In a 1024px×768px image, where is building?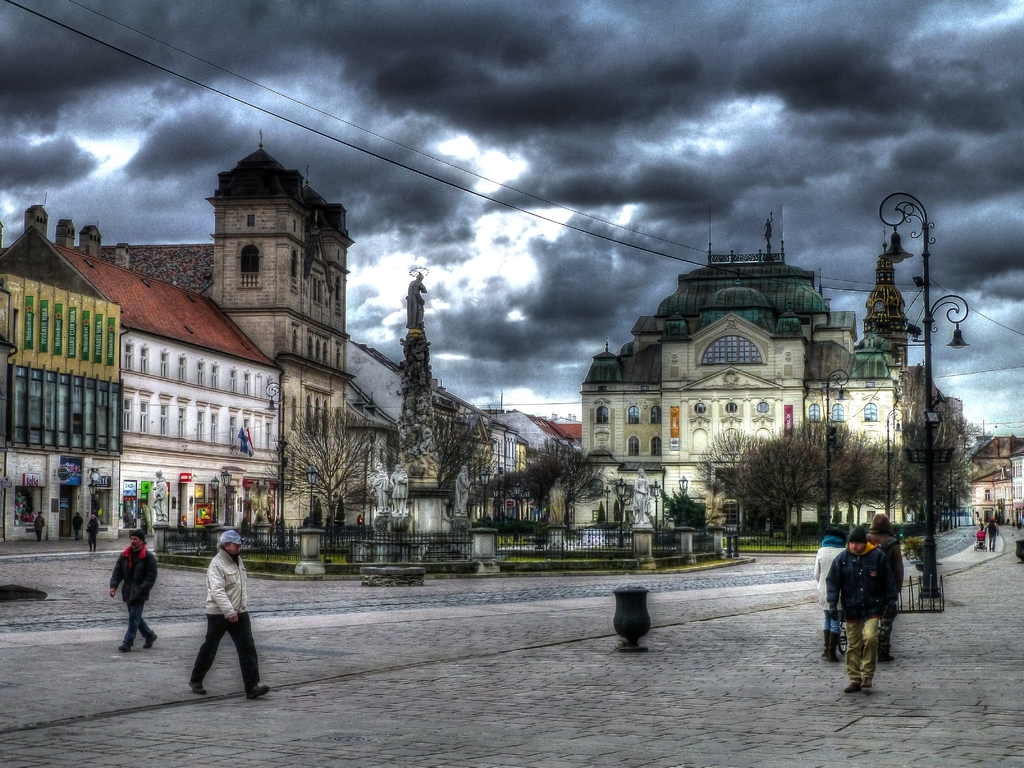
861, 223, 961, 439.
